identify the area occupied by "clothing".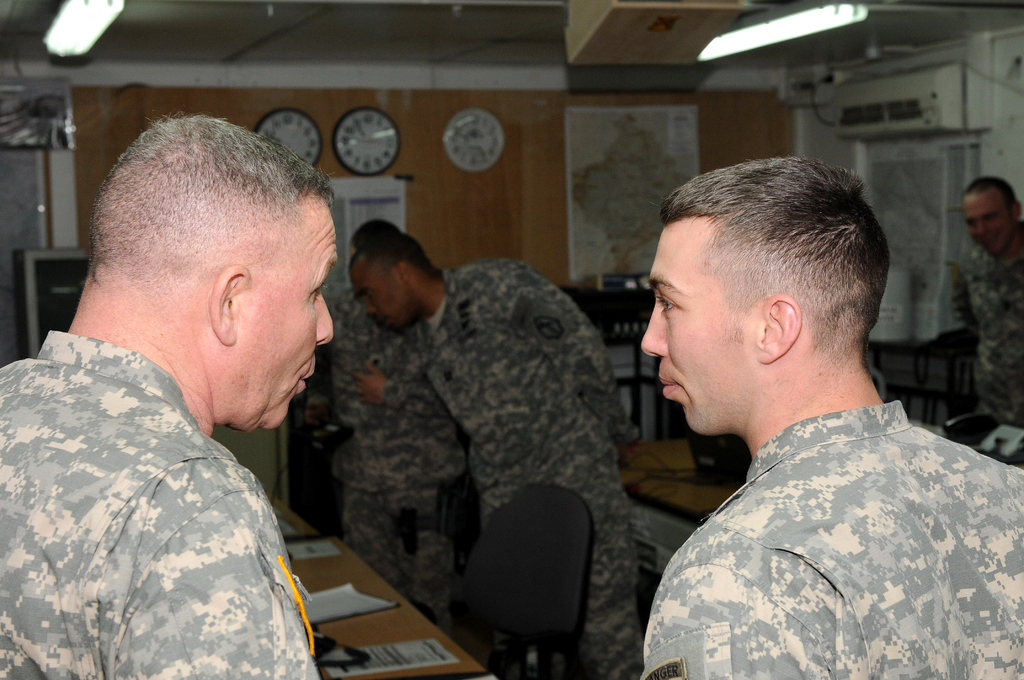
Area: bbox=(378, 248, 631, 679).
